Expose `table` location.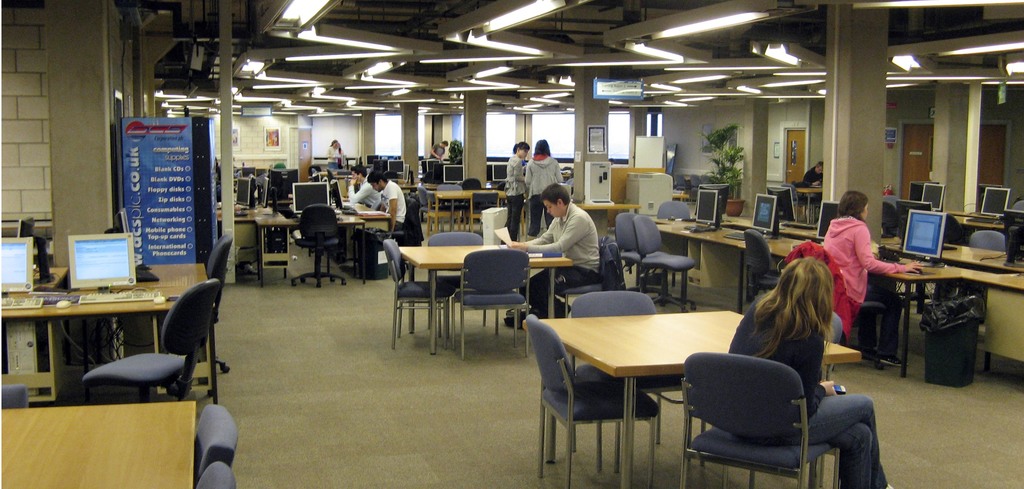
Exposed at detection(431, 189, 511, 232).
